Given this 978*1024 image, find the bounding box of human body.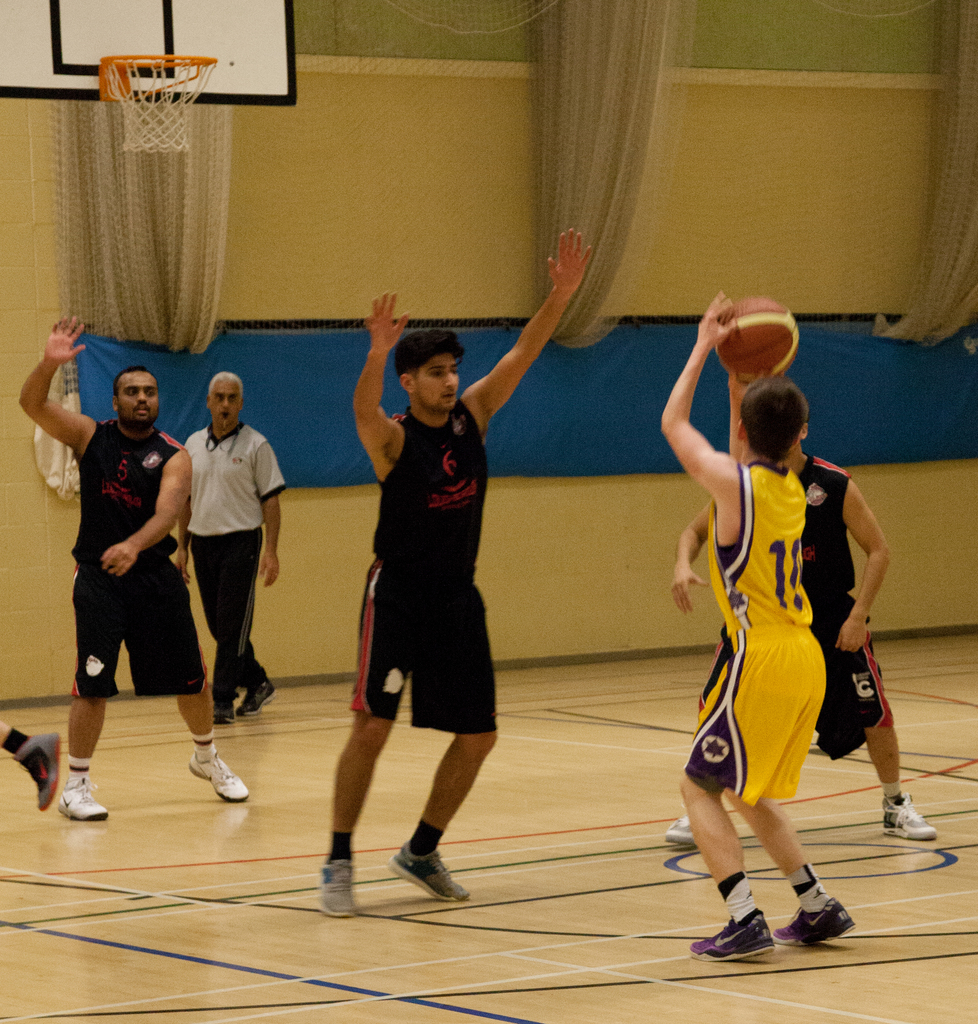
[x1=313, y1=225, x2=593, y2=929].
